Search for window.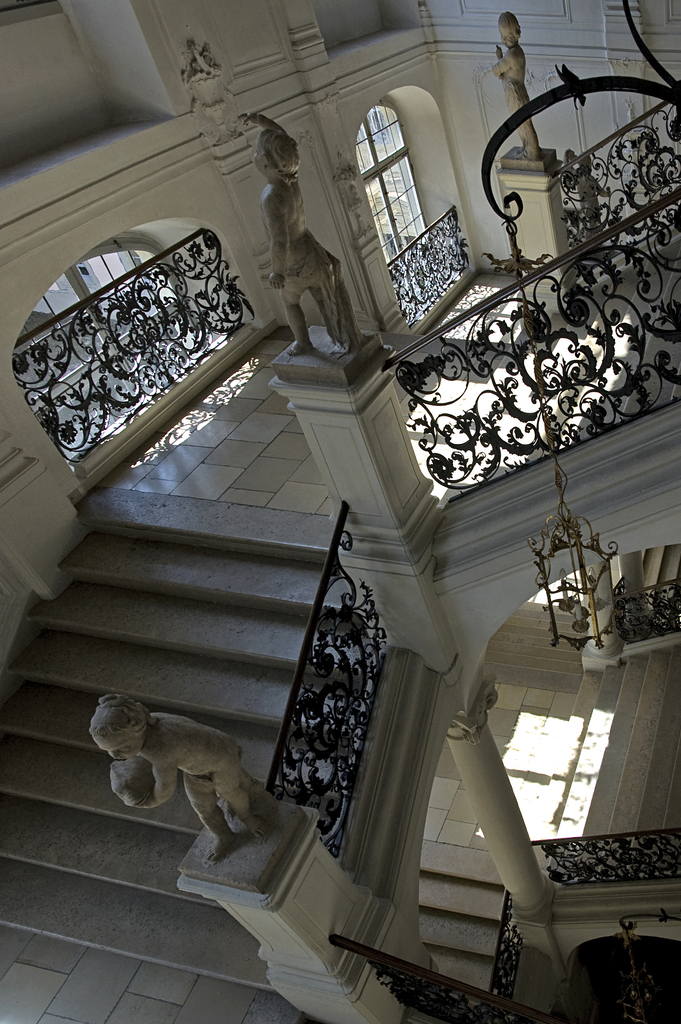
Found at 349 94 446 319.
